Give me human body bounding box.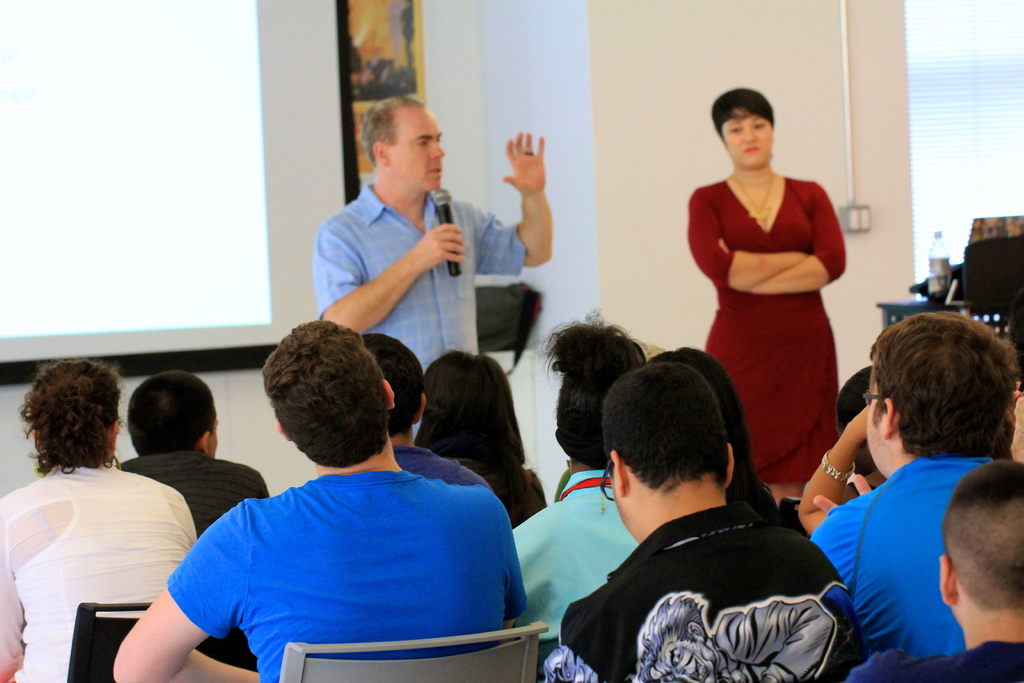
BBox(860, 457, 1014, 678).
